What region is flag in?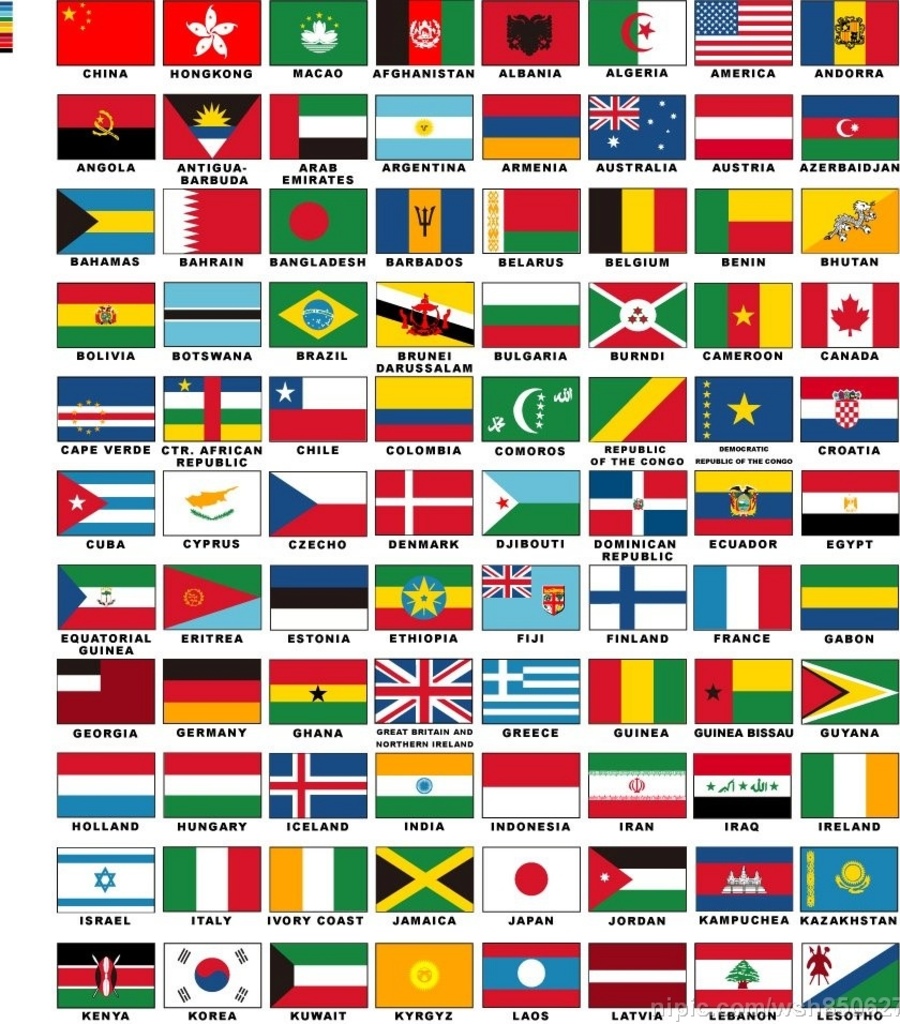
left=265, top=285, right=370, bottom=350.
